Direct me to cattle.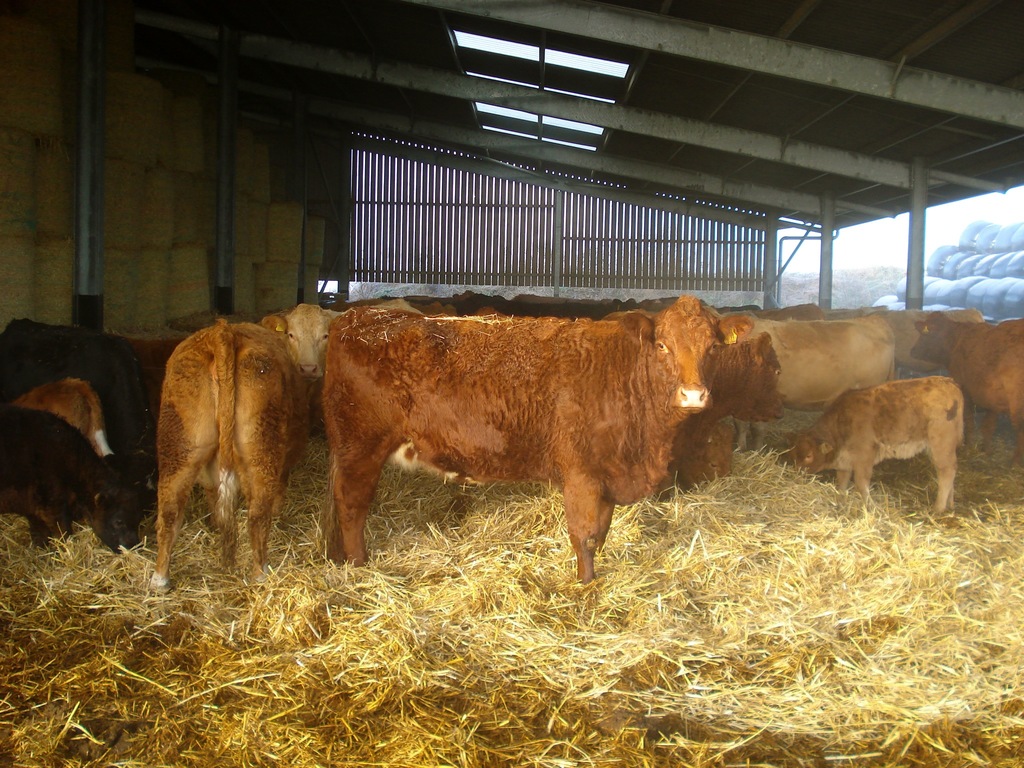
Direction: detection(280, 278, 749, 578).
